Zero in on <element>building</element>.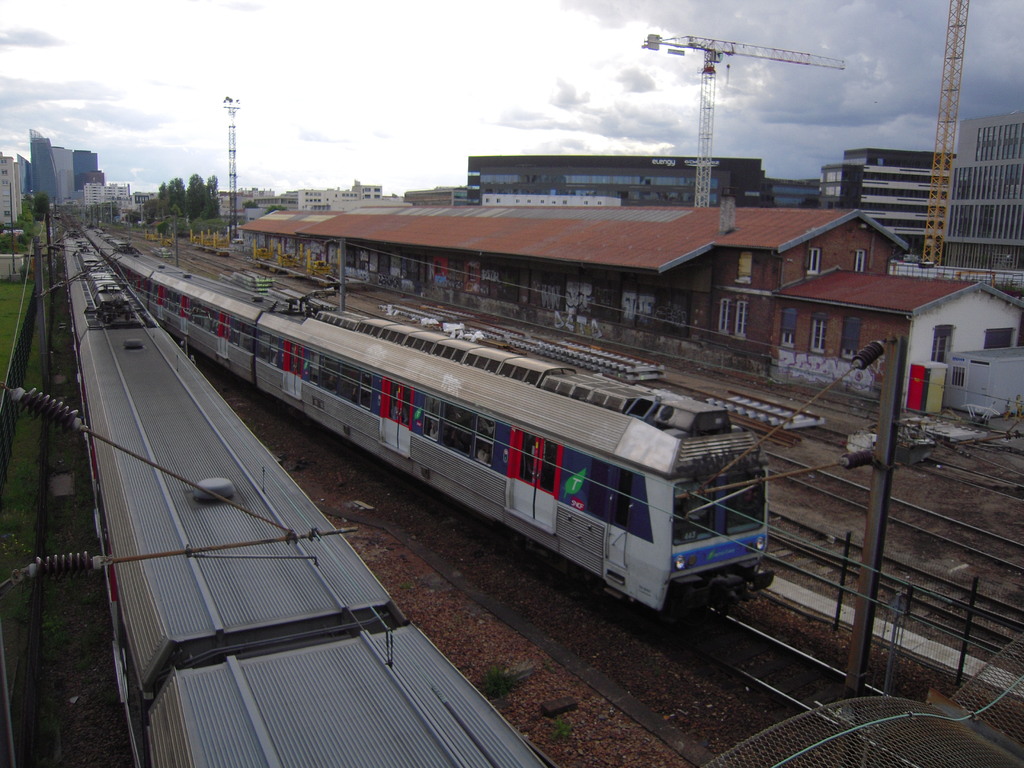
Zeroed in: BBox(949, 113, 1023, 282).
